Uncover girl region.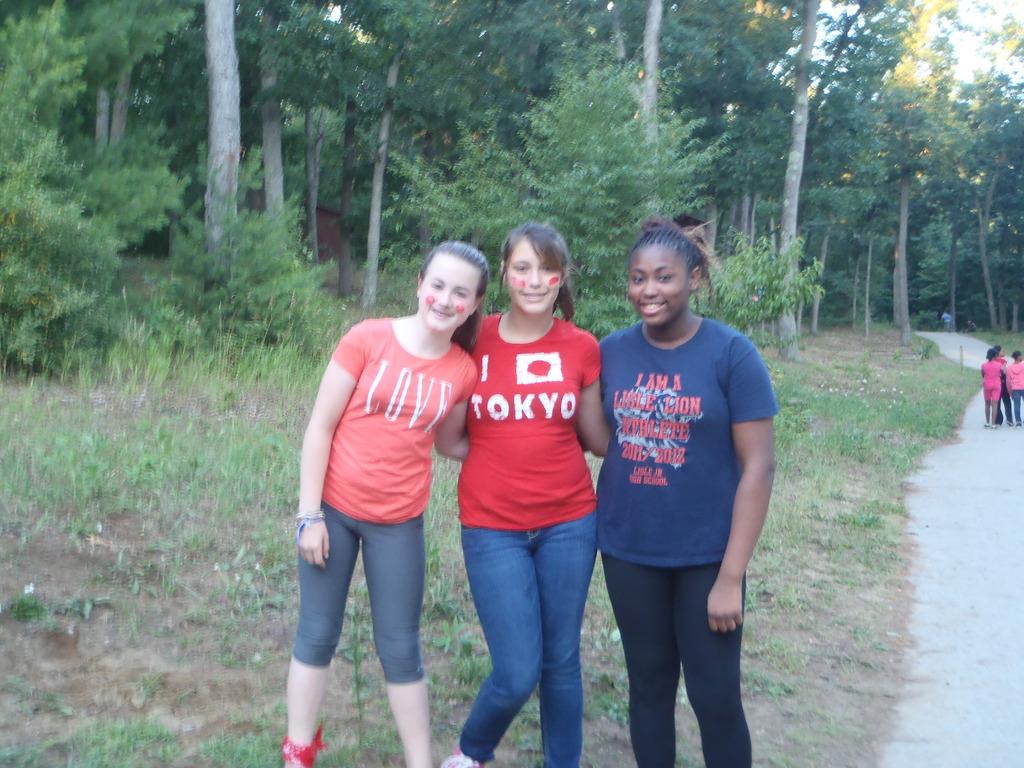
Uncovered: <box>438,223,620,767</box>.
